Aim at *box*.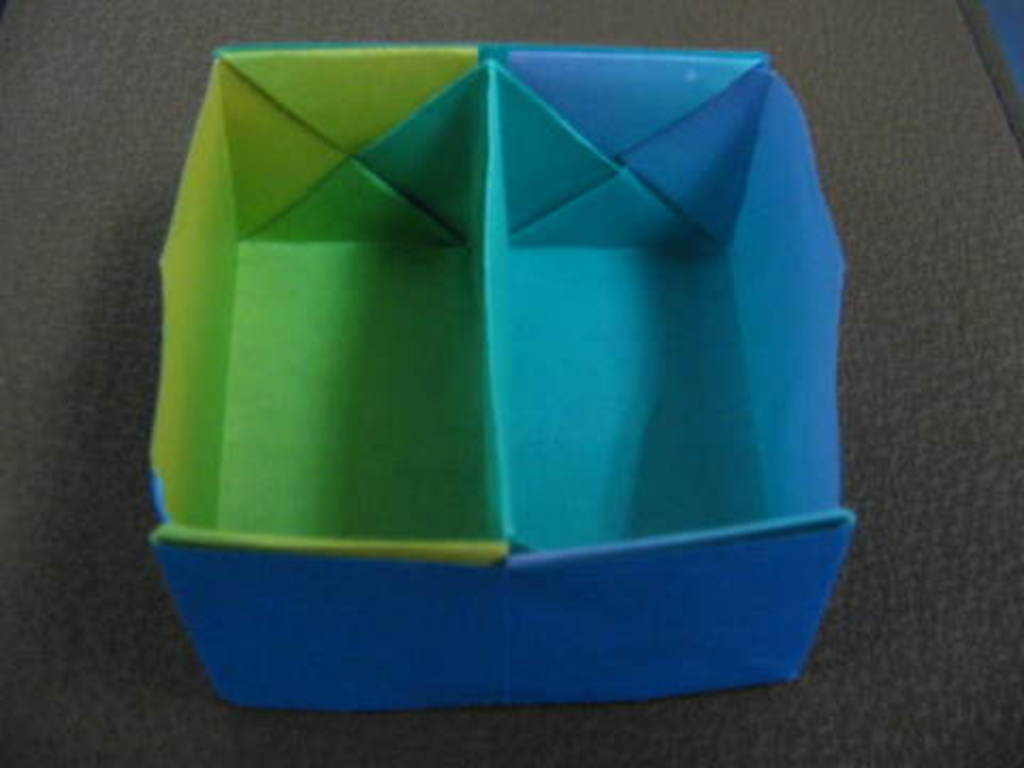
Aimed at (x1=128, y1=0, x2=881, y2=747).
